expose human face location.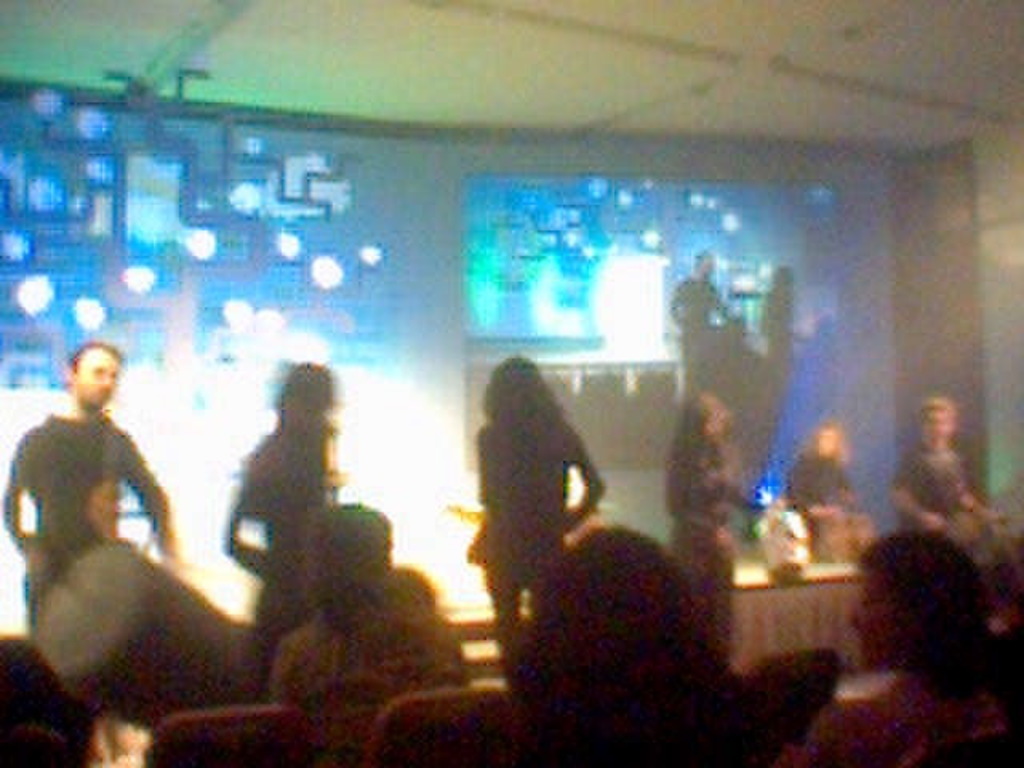
Exposed at <box>90,480,126,533</box>.
